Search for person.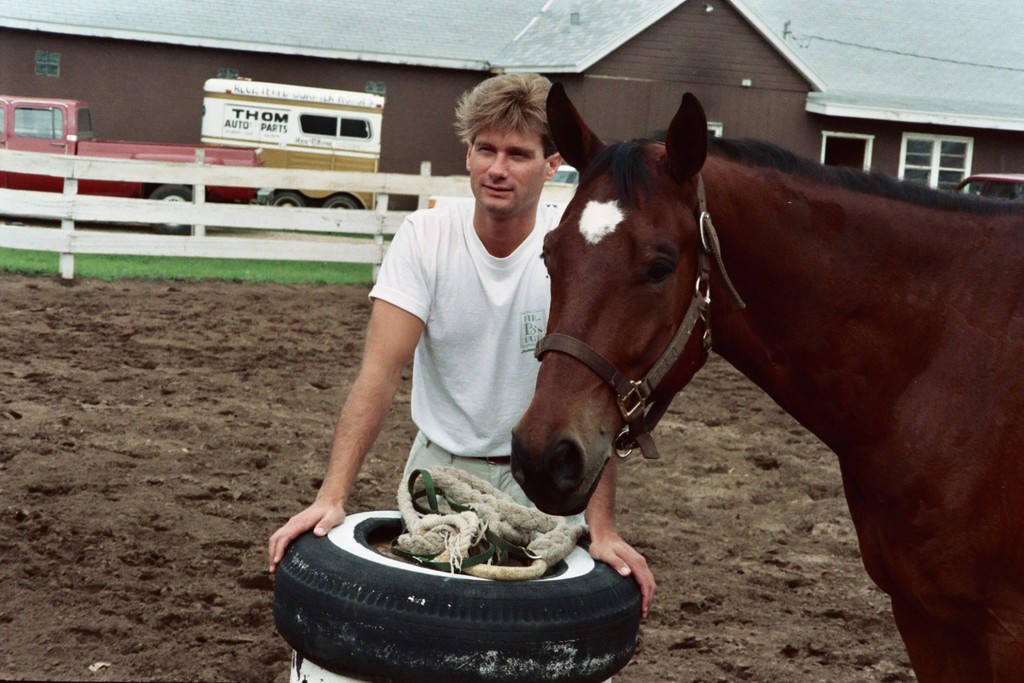
Found at (x1=258, y1=68, x2=662, y2=581).
